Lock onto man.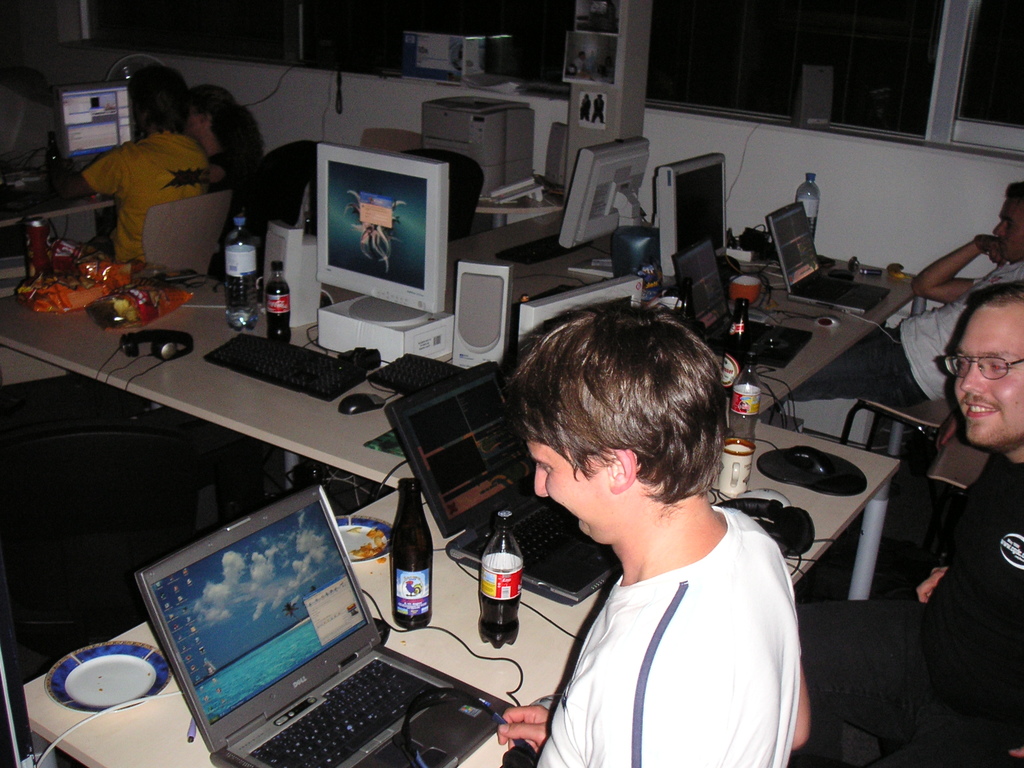
Locked: 772 177 1023 403.
